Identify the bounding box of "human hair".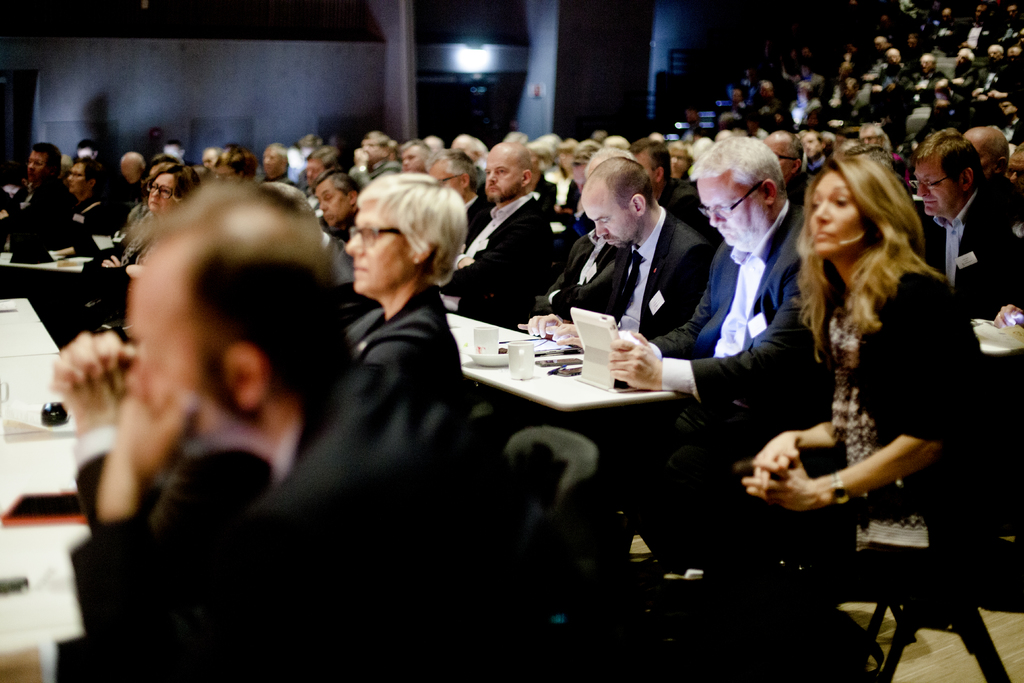
crop(795, 139, 945, 356).
